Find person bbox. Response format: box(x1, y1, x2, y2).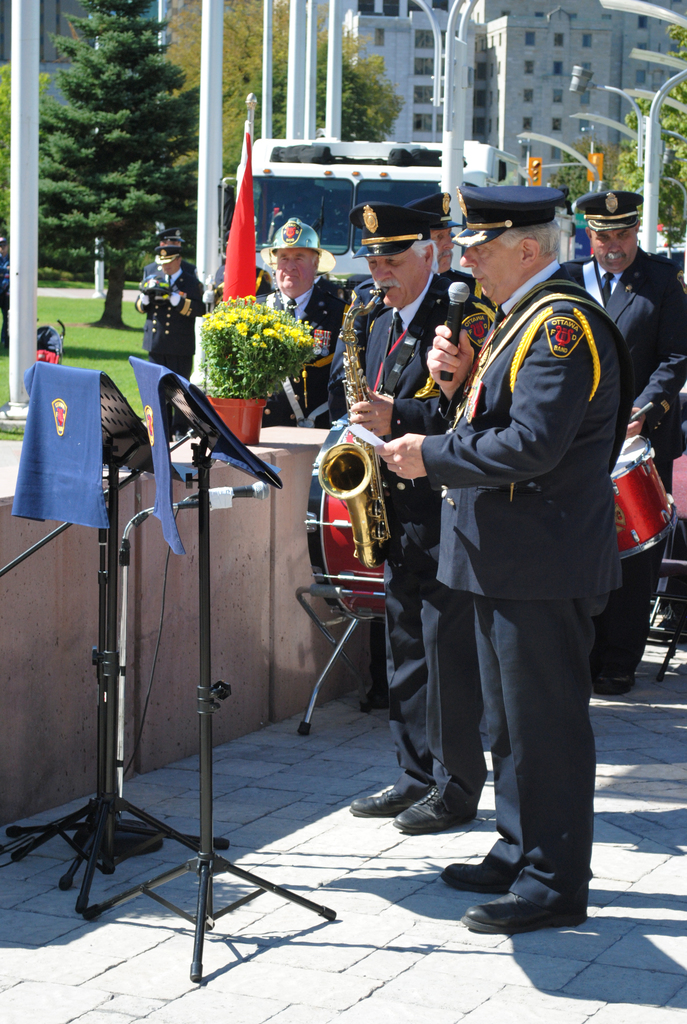
box(158, 225, 189, 245).
